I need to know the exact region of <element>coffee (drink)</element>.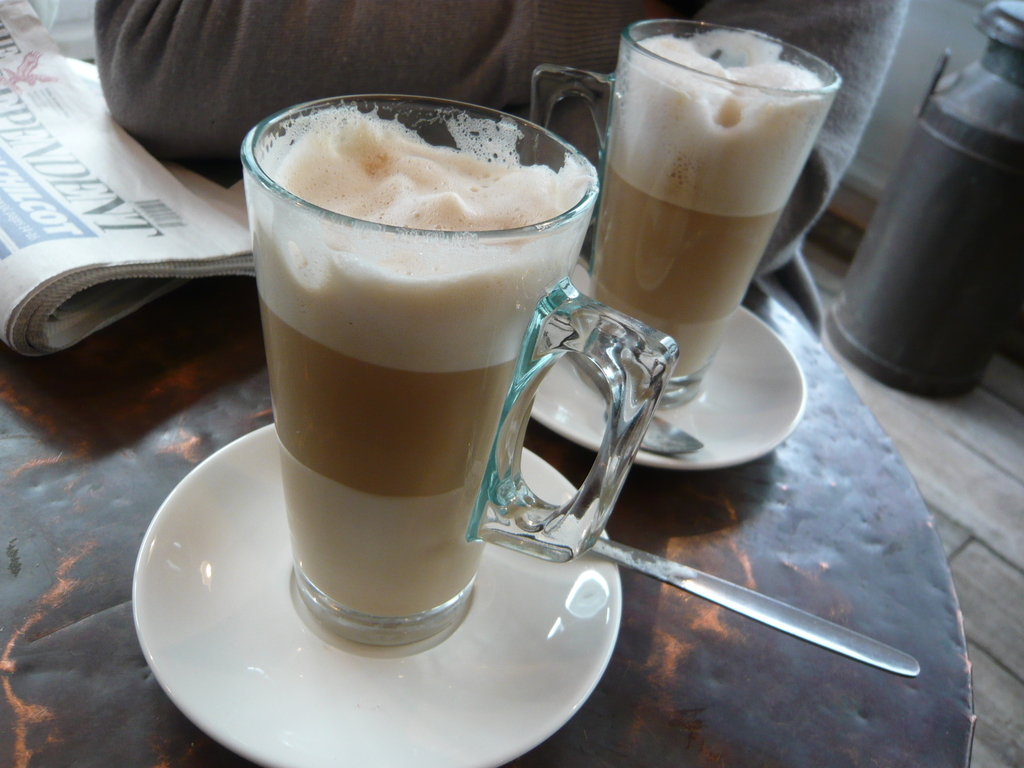
Region: box=[266, 97, 623, 652].
